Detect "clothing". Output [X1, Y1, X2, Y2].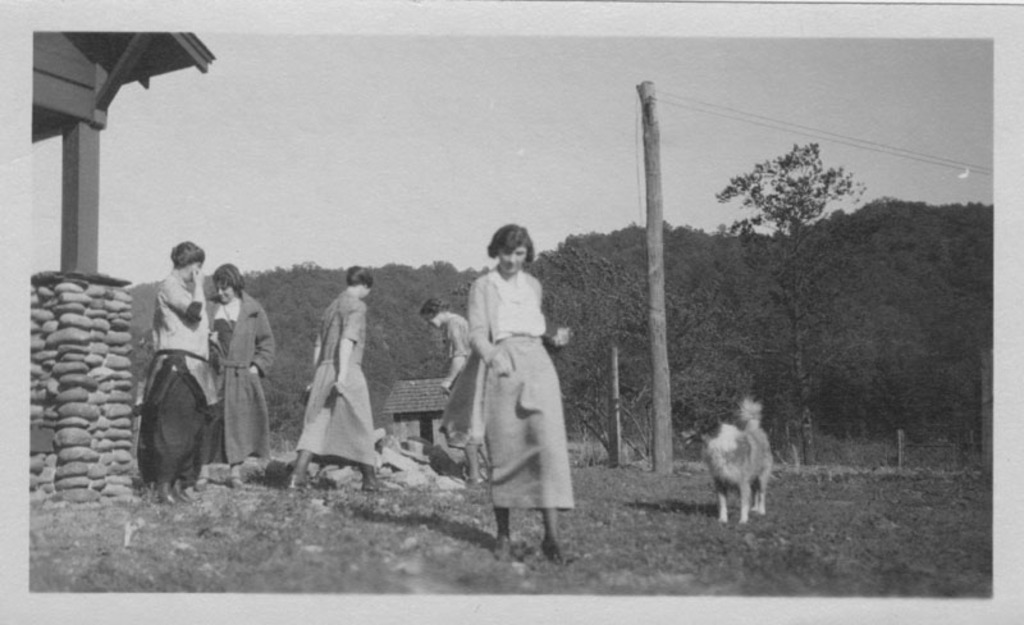
[132, 269, 215, 479].
